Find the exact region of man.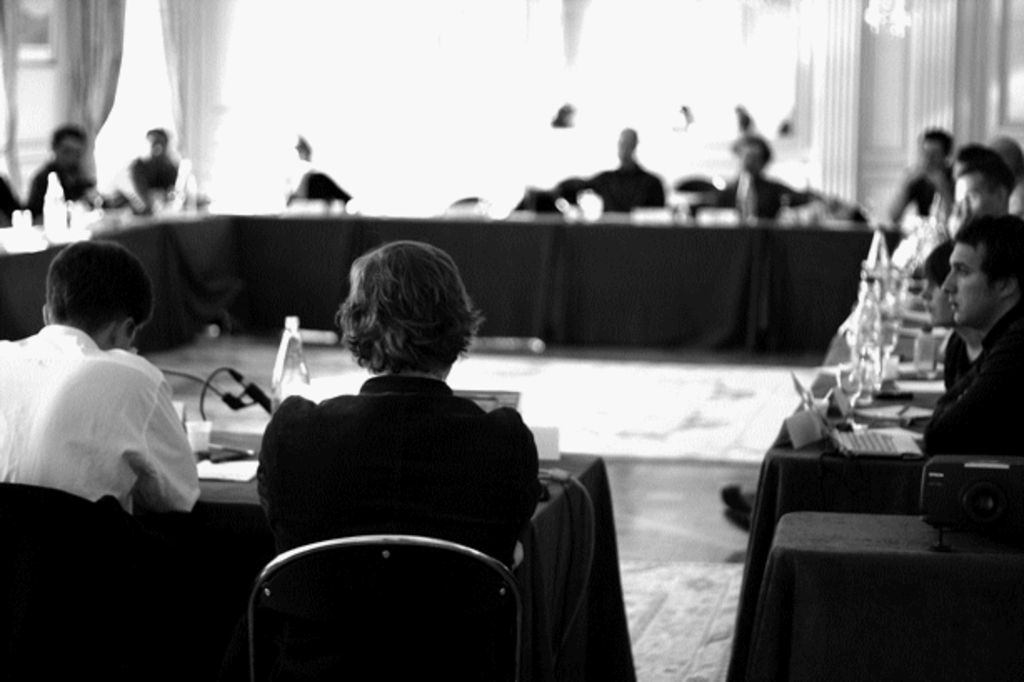
Exact region: 15, 253, 218, 560.
